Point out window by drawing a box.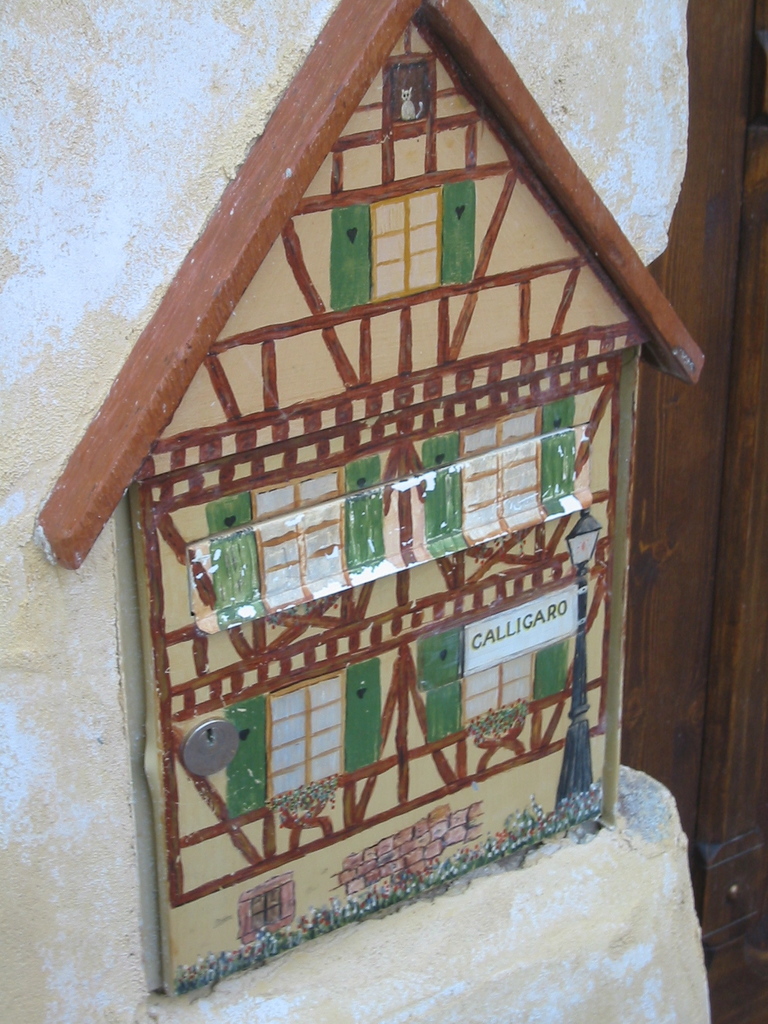
{"left": 461, "top": 650, "right": 535, "bottom": 727}.
